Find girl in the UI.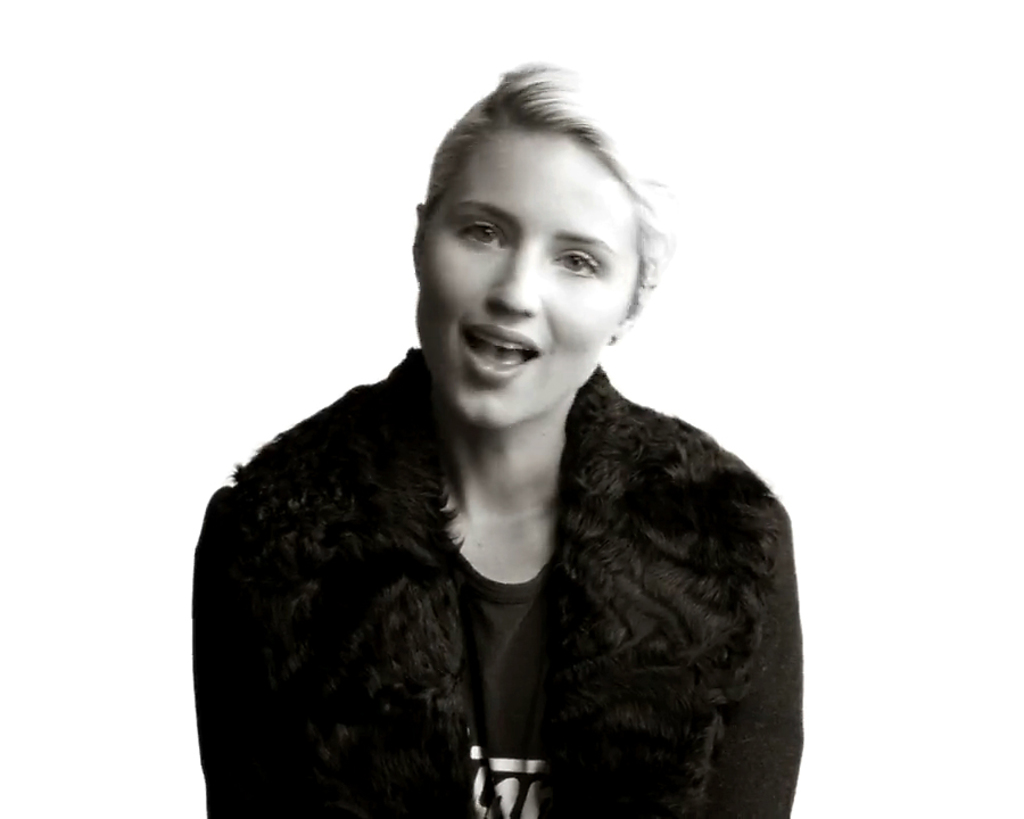
UI element at crop(229, 69, 783, 805).
